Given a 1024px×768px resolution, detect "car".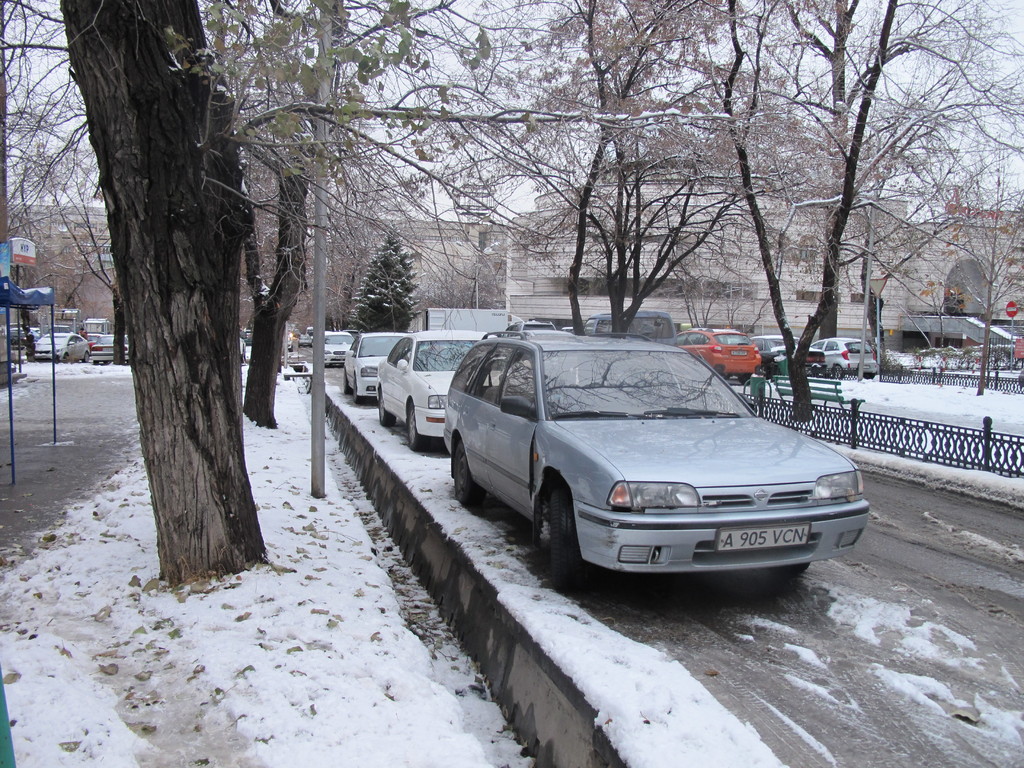
Rect(677, 325, 763, 382).
